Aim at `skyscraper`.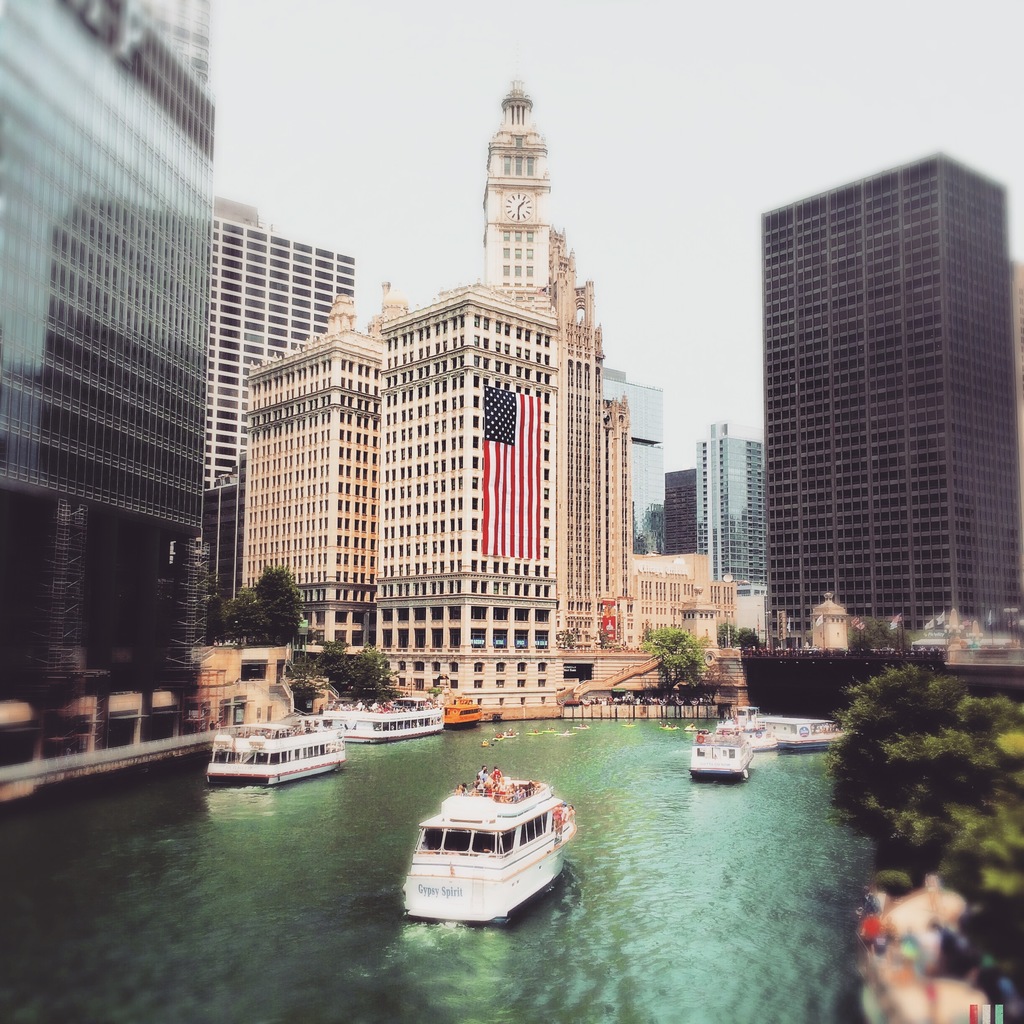
Aimed at <region>666, 472, 708, 560</region>.
